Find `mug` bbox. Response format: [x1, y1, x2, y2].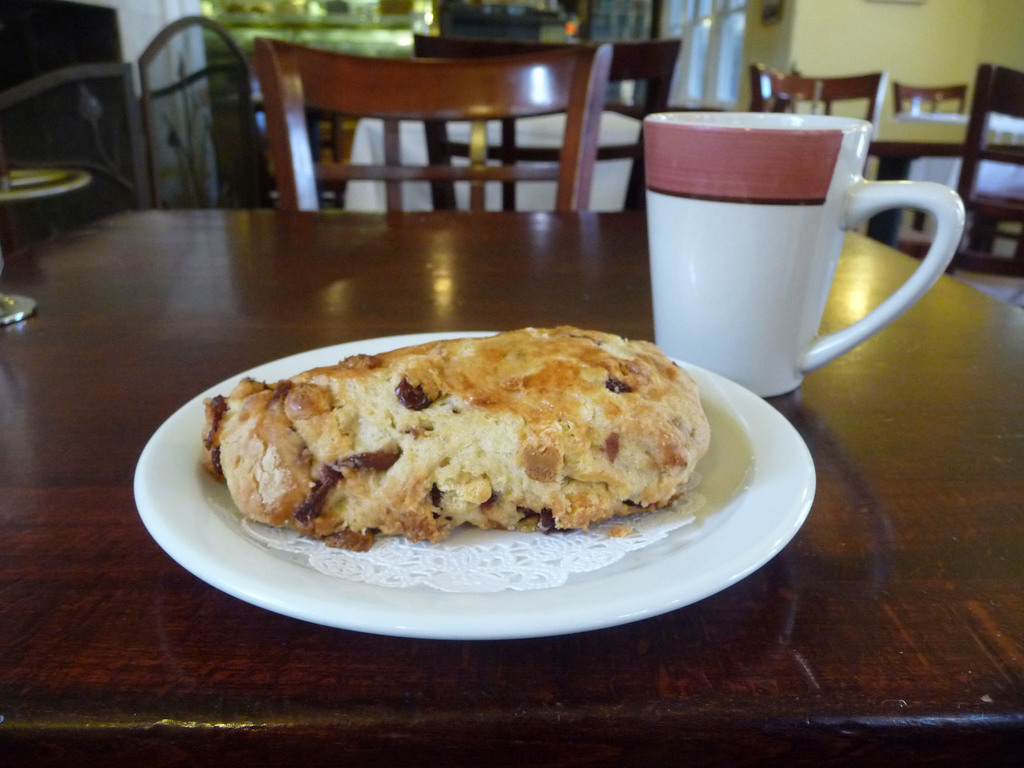
[639, 114, 965, 399].
